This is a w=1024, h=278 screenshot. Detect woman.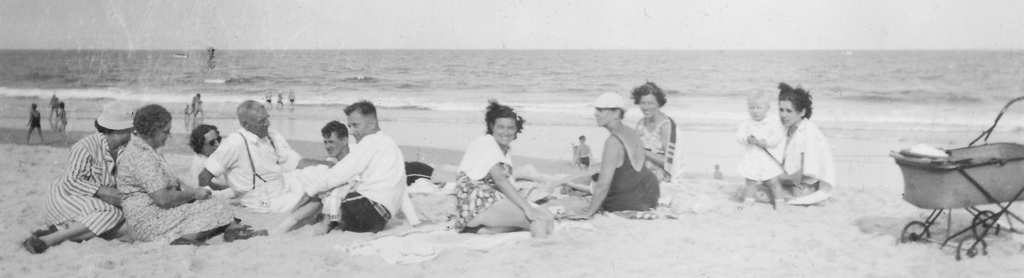
box(56, 103, 70, 143).
